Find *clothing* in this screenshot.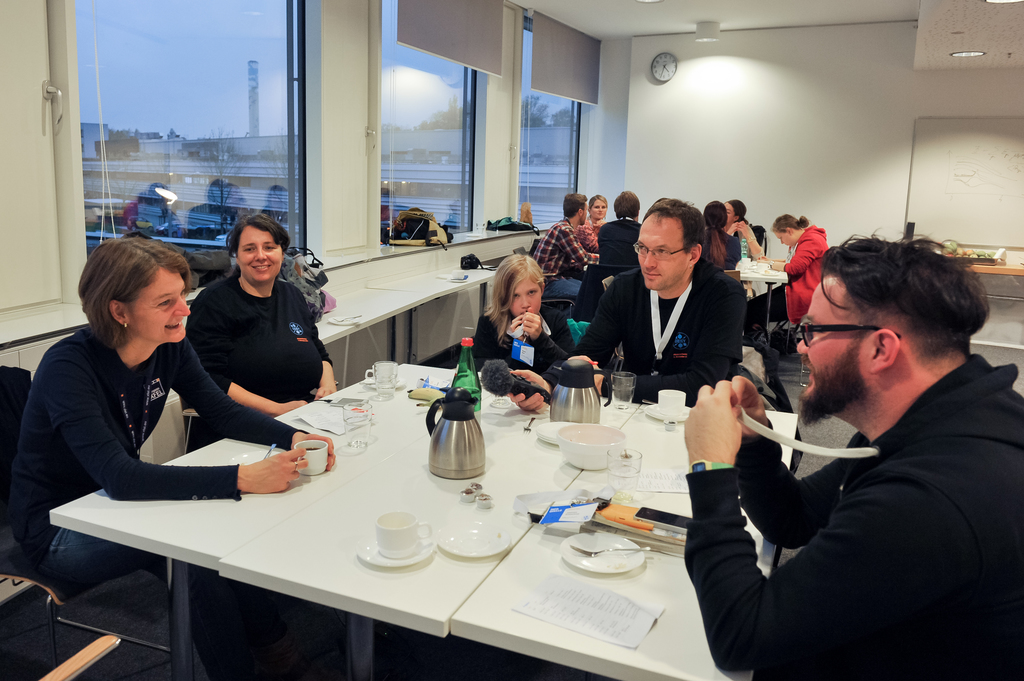
The bounding box for *clothing* is locate(706, 230, 740, 255).
